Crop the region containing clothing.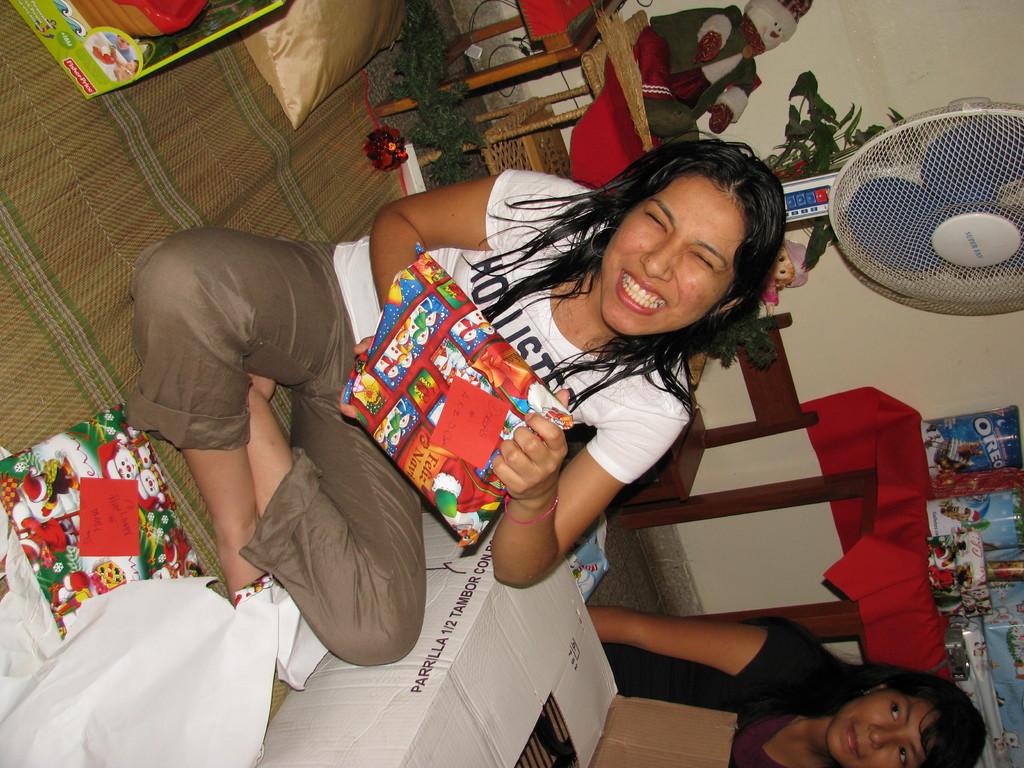
Crop region: 124,203,403,654.
